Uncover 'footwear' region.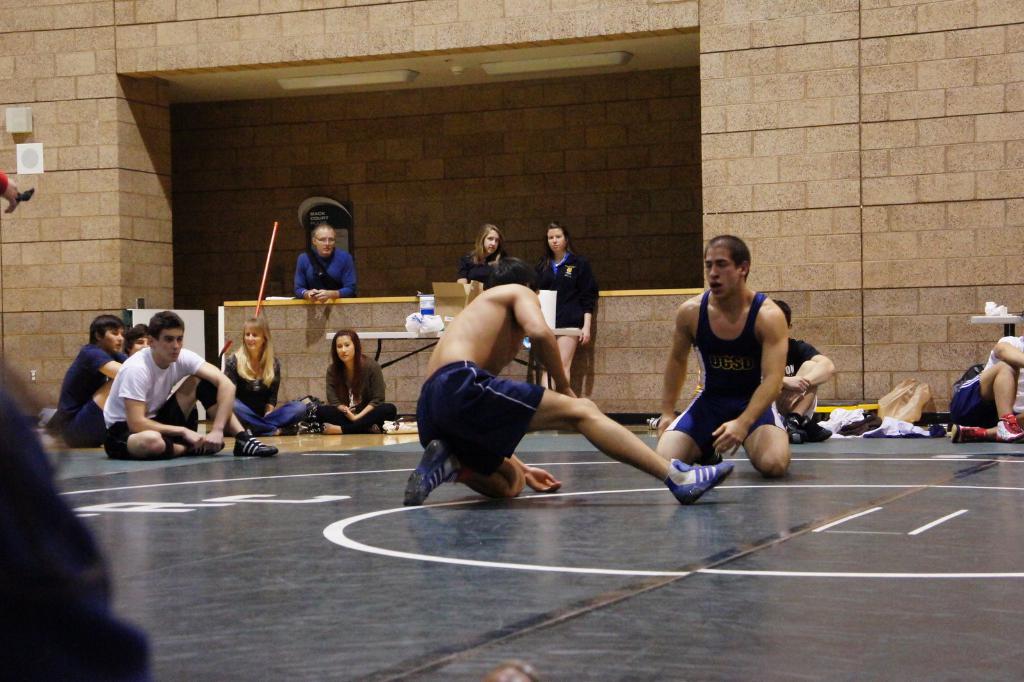
Uncovered: 664:455:747:505.
